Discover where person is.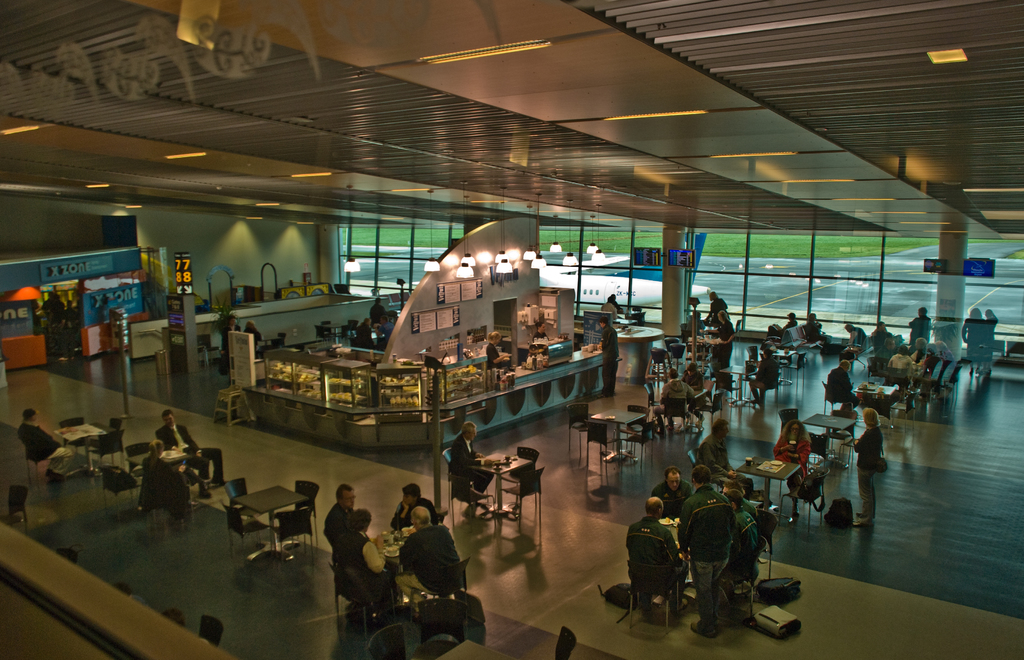
Discovered at bbox(855, 410, 885, 533).
